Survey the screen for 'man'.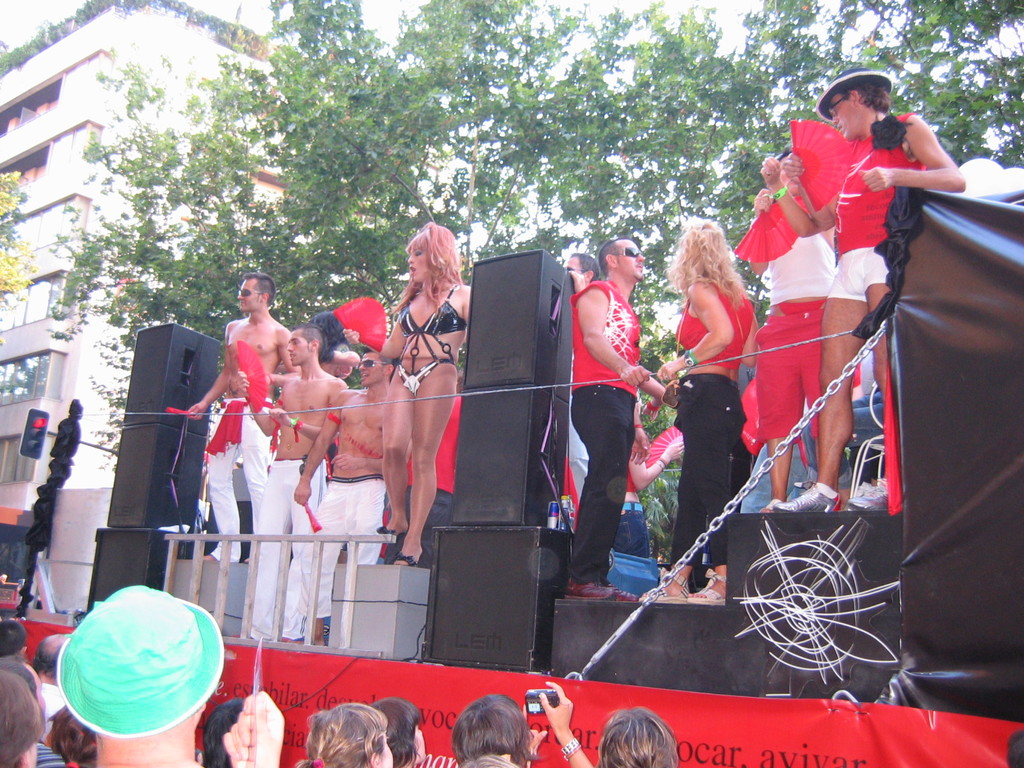
Survey found: 242, 319, 342, 642.
